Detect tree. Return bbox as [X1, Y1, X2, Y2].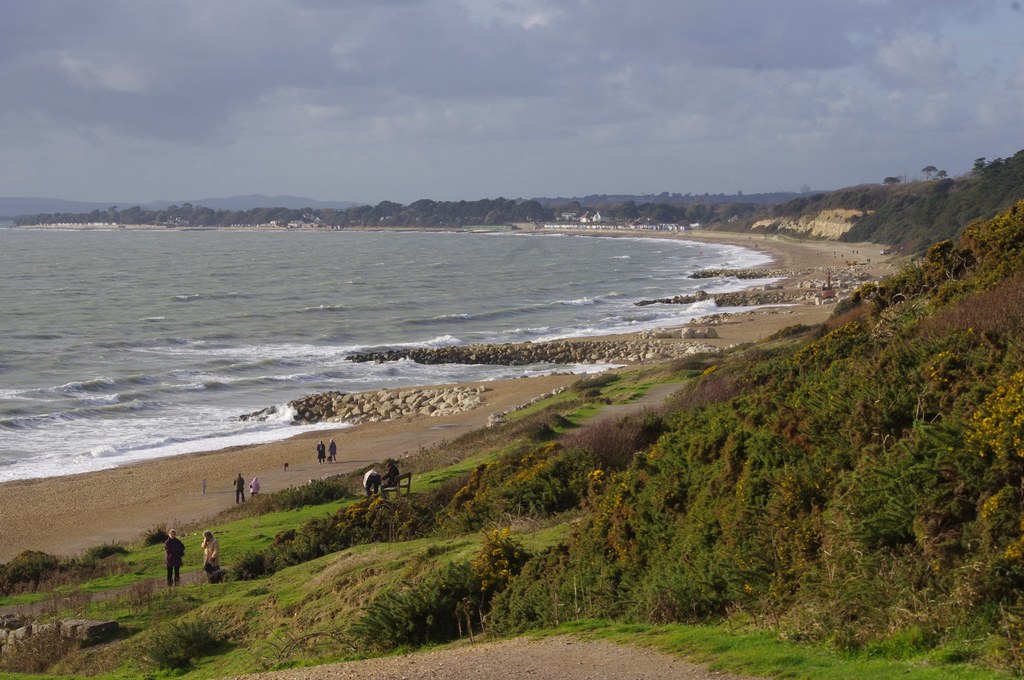
[938, 168, 953, 177].
